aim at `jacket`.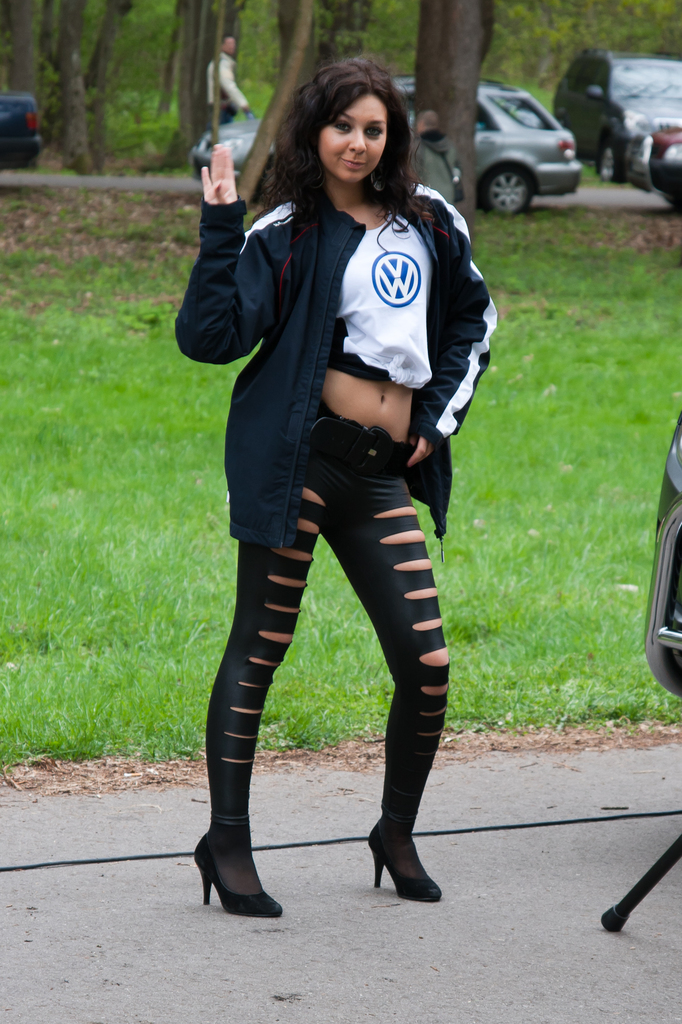
Aimed at Rect(196, 131, 508, 522).
